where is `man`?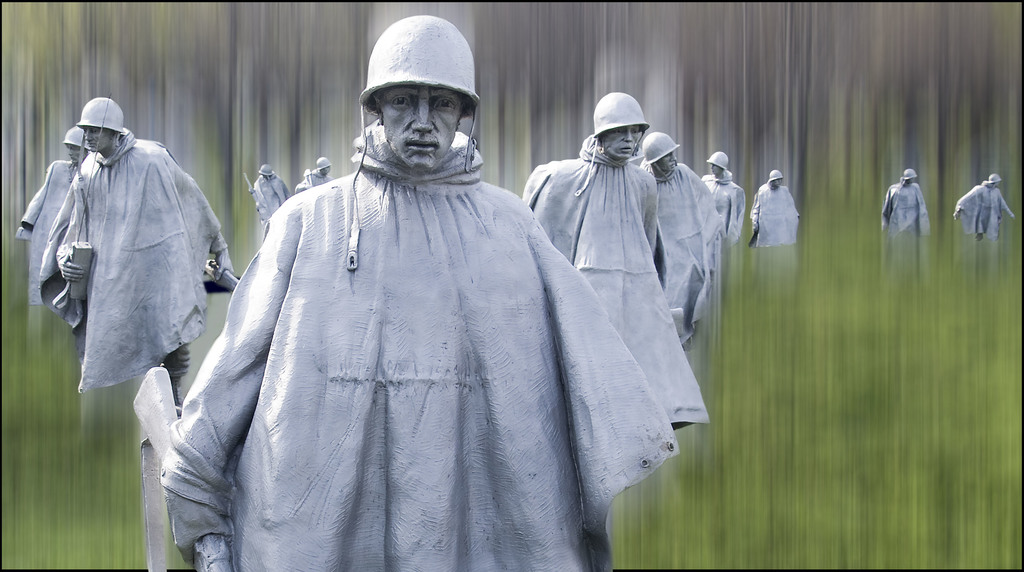
region(525, 90, 708, 422).
